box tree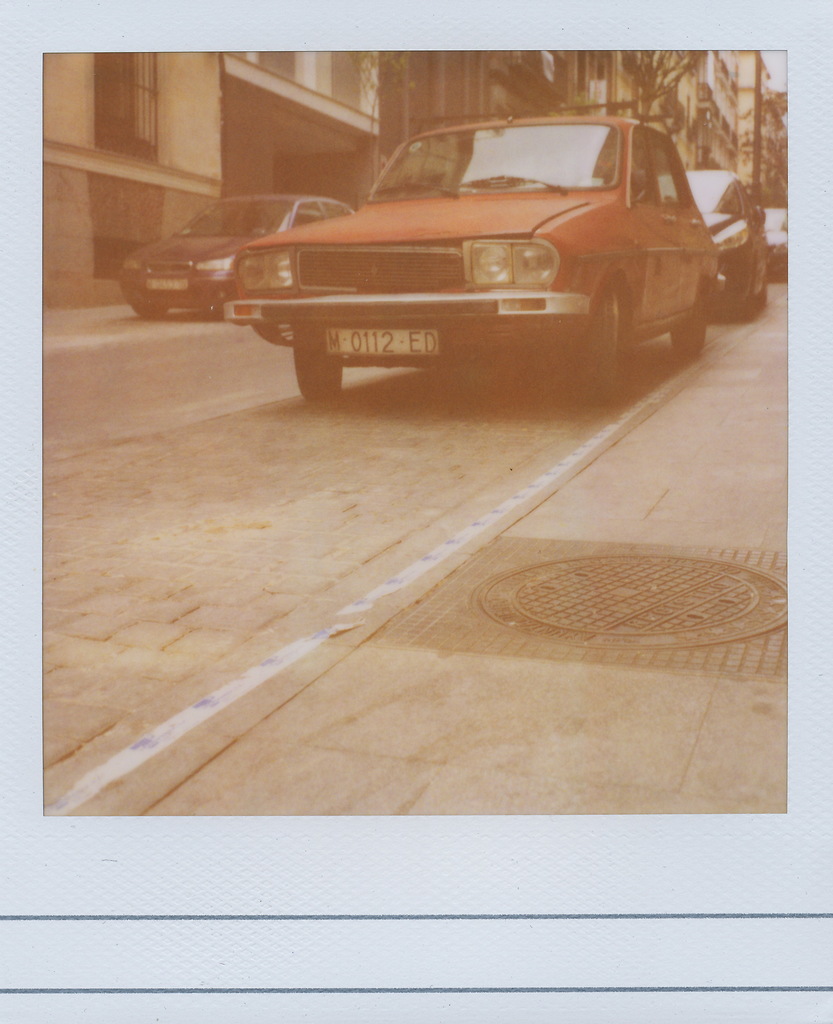
[465,40,715,137]
